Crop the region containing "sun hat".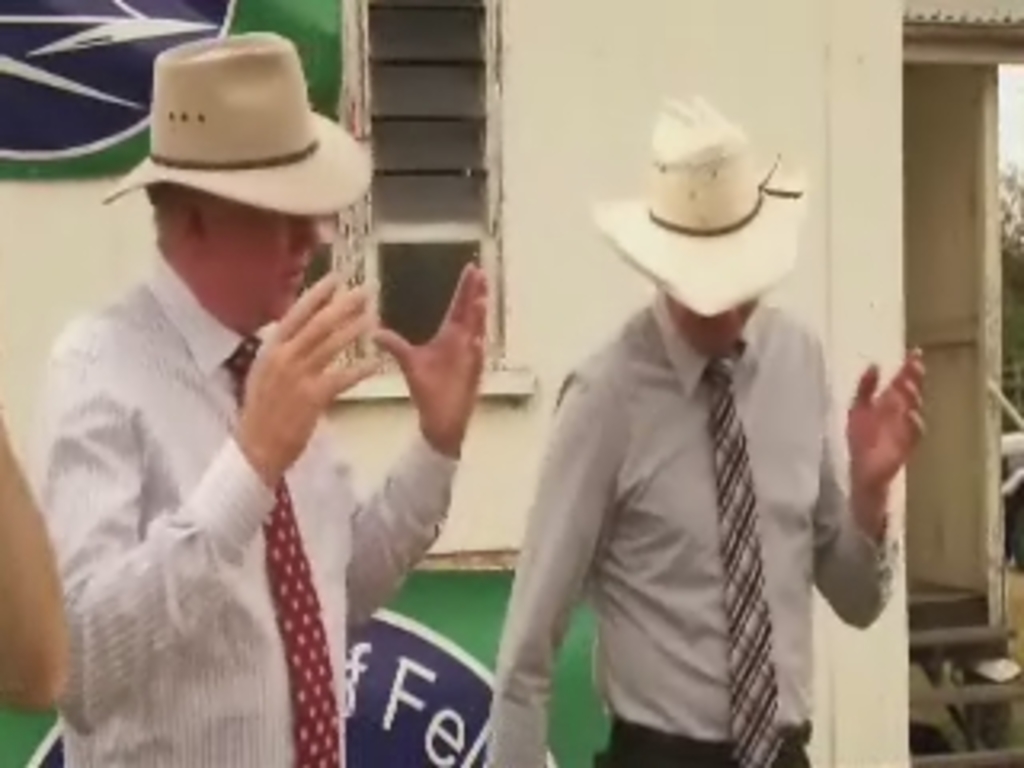
Crop region: 592, 86, 810, 333.
